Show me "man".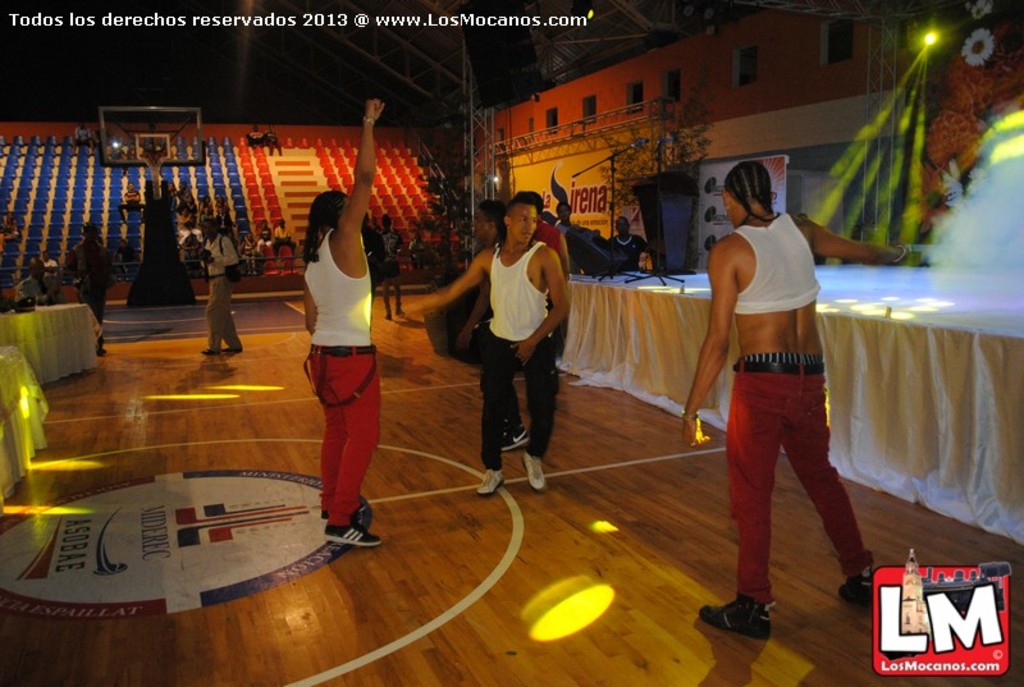
"man" is here: 114/239/138/280.
